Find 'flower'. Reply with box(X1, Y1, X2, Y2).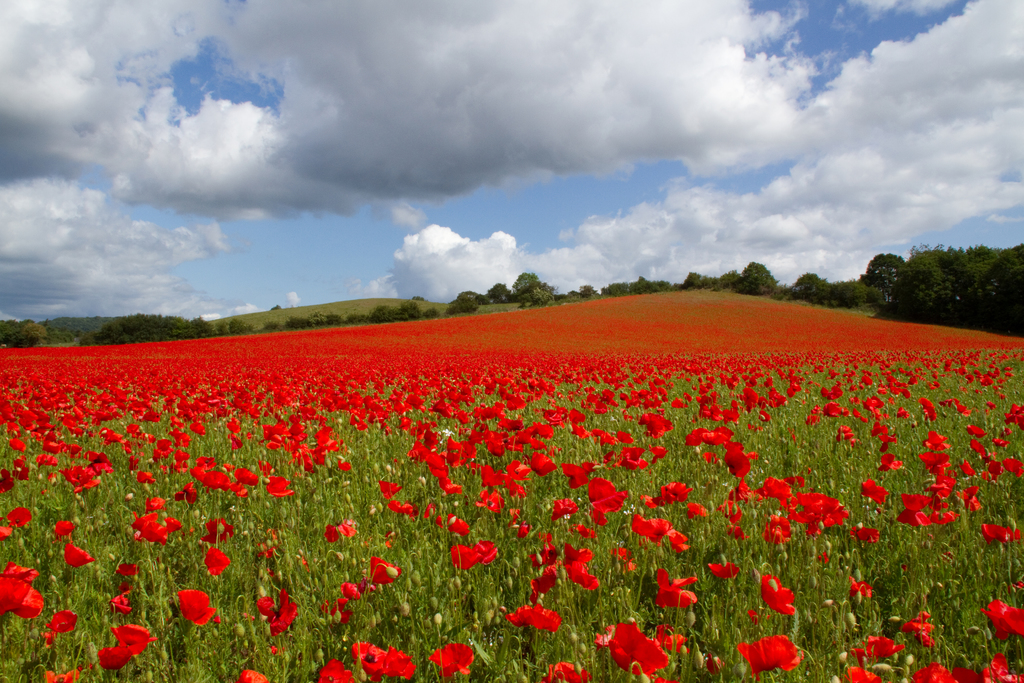
box(371, 557, 400, 586).
